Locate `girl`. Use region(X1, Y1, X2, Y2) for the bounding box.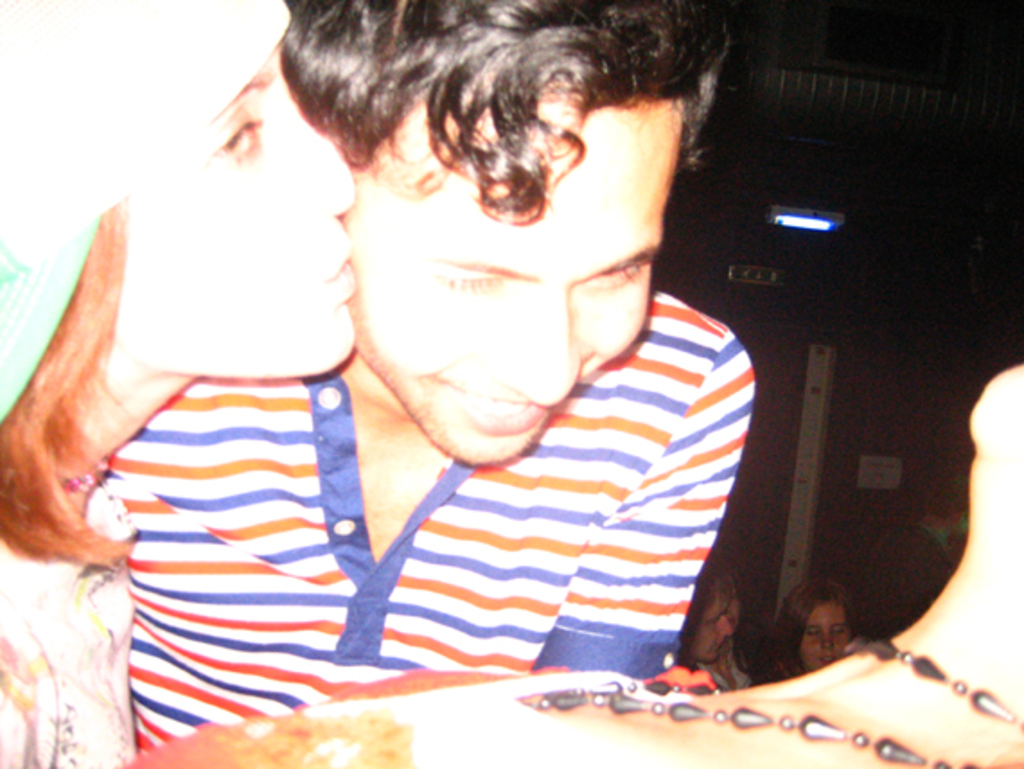
region(0, 0, 358, 767).
